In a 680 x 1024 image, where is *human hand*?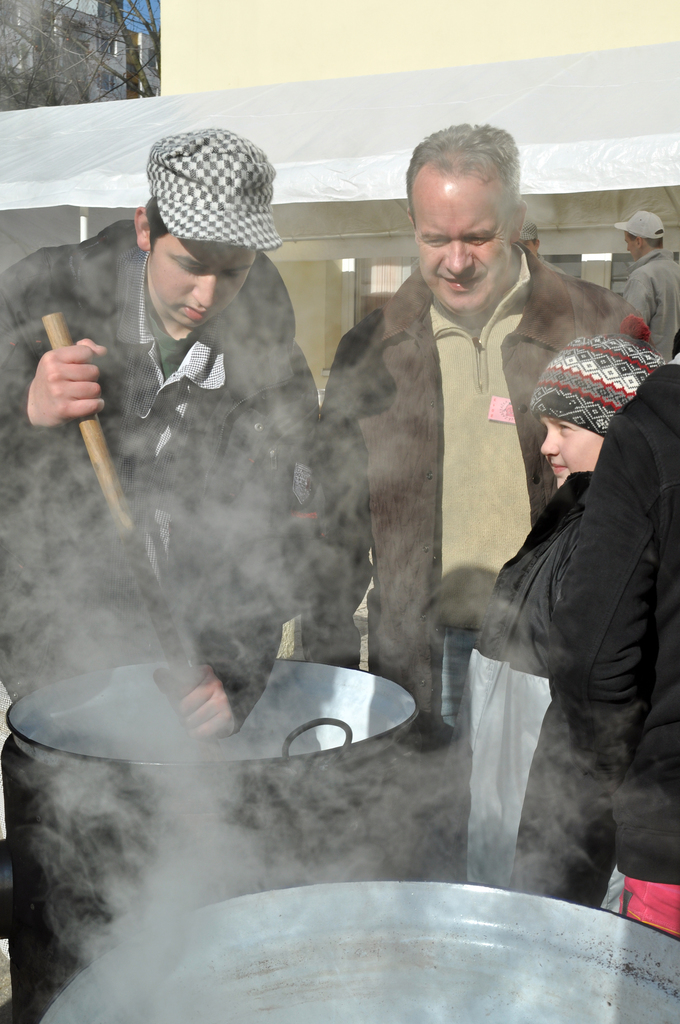
detection(150, 666, 236, 743).
